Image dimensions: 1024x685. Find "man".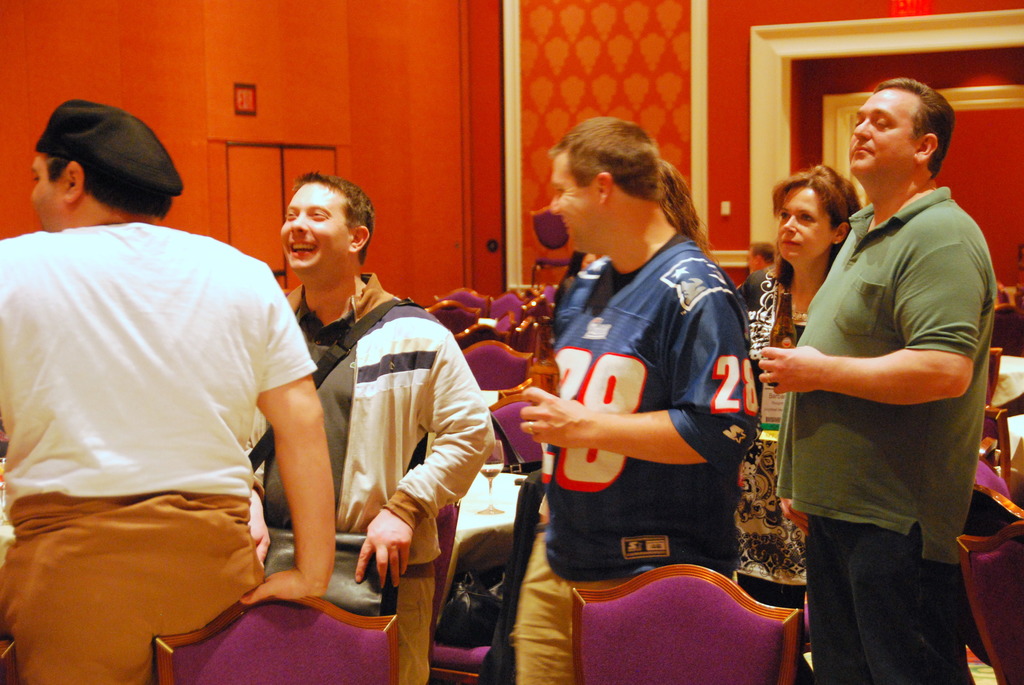
detection(246, 166, 501, 684).
